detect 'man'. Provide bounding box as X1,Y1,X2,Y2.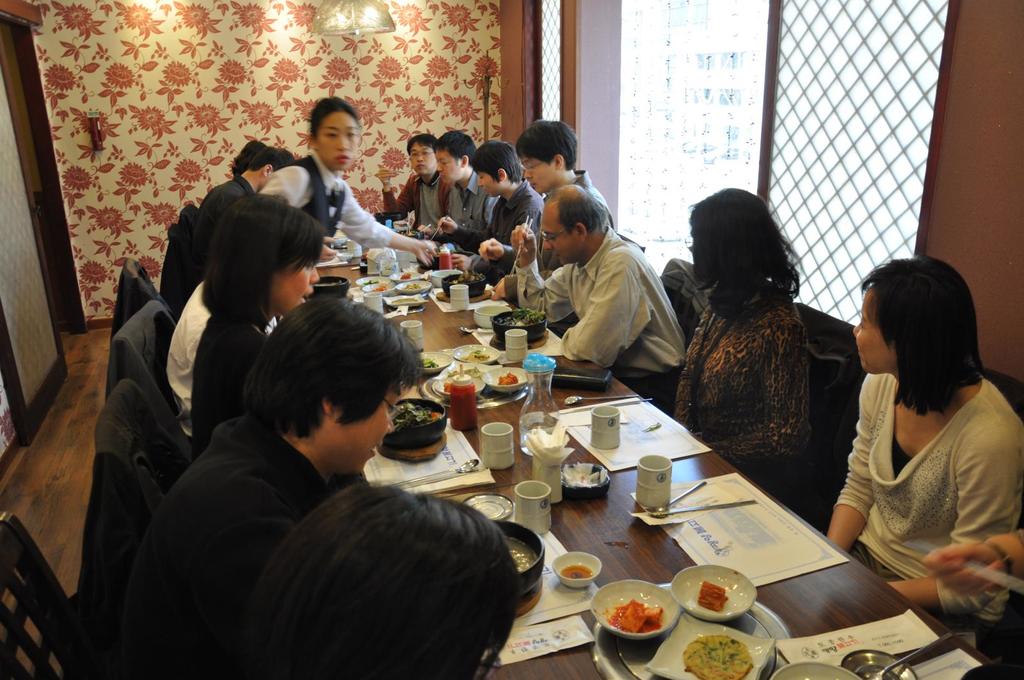
433,132,535,271.
